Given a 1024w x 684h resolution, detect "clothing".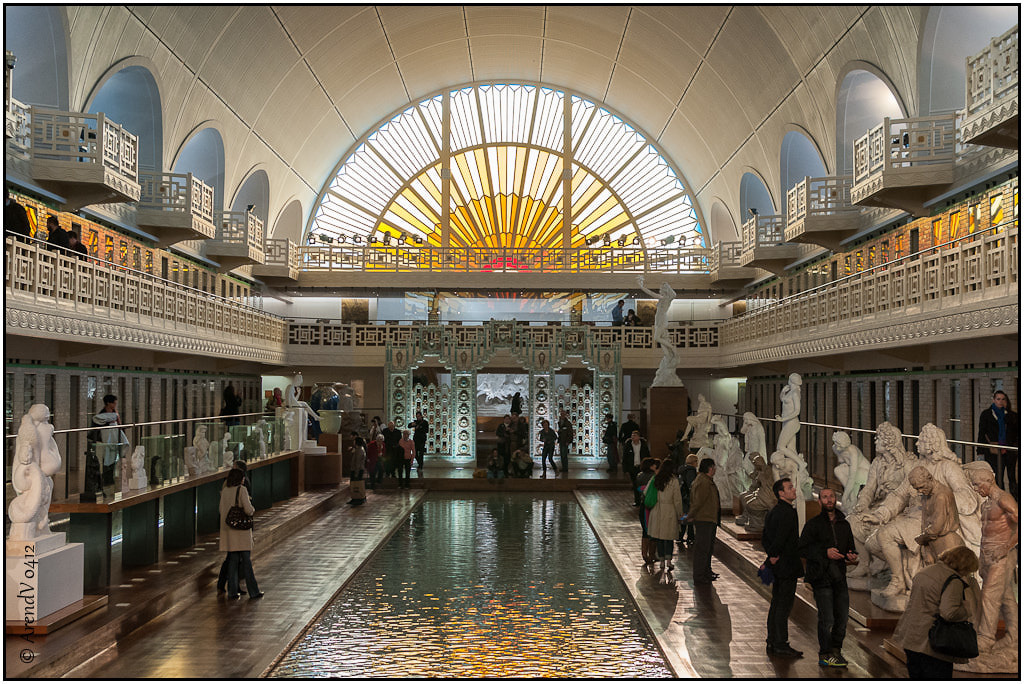
<box>771,500,803,649</box>.
